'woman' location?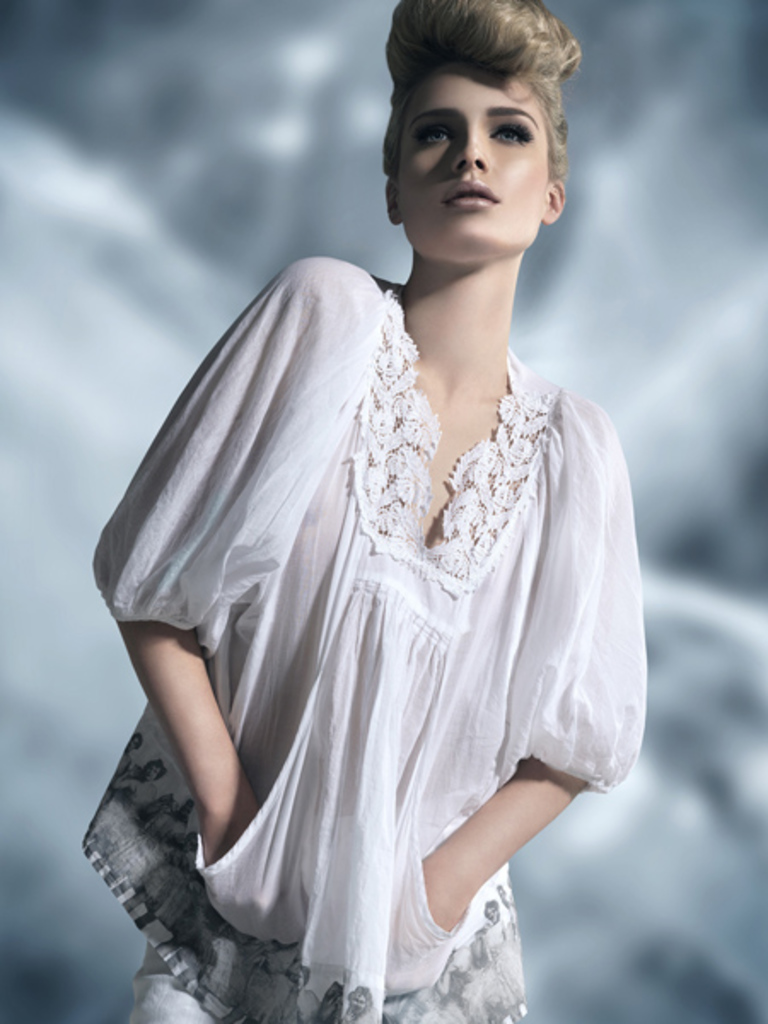
select_region(341, 988, 381, 1022)
